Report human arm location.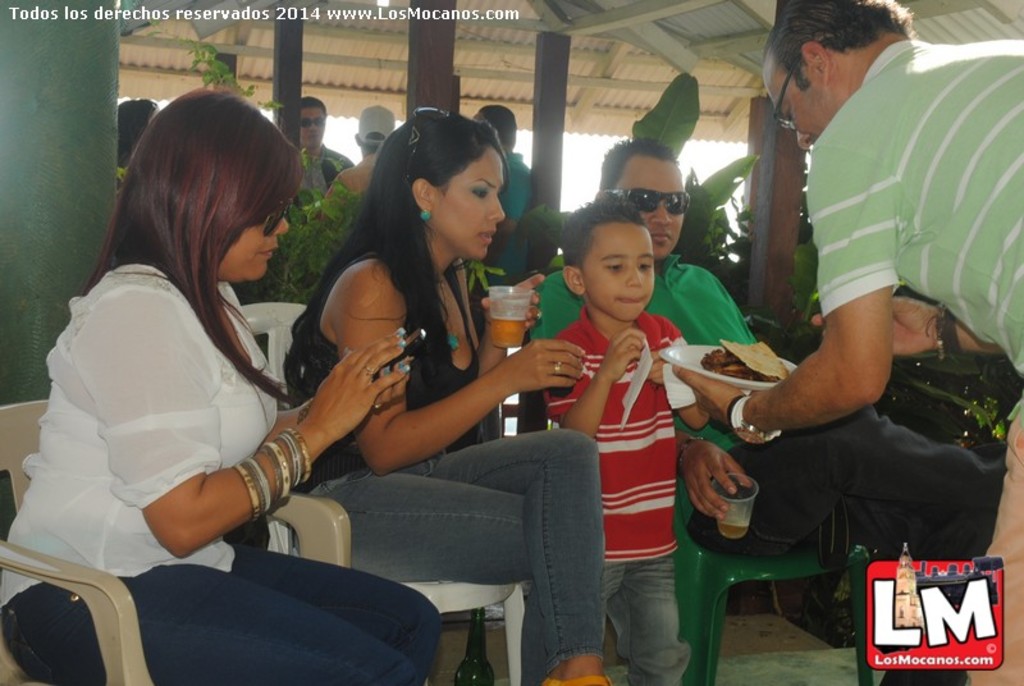
Report: bbox(370, 250, 553, 385).
